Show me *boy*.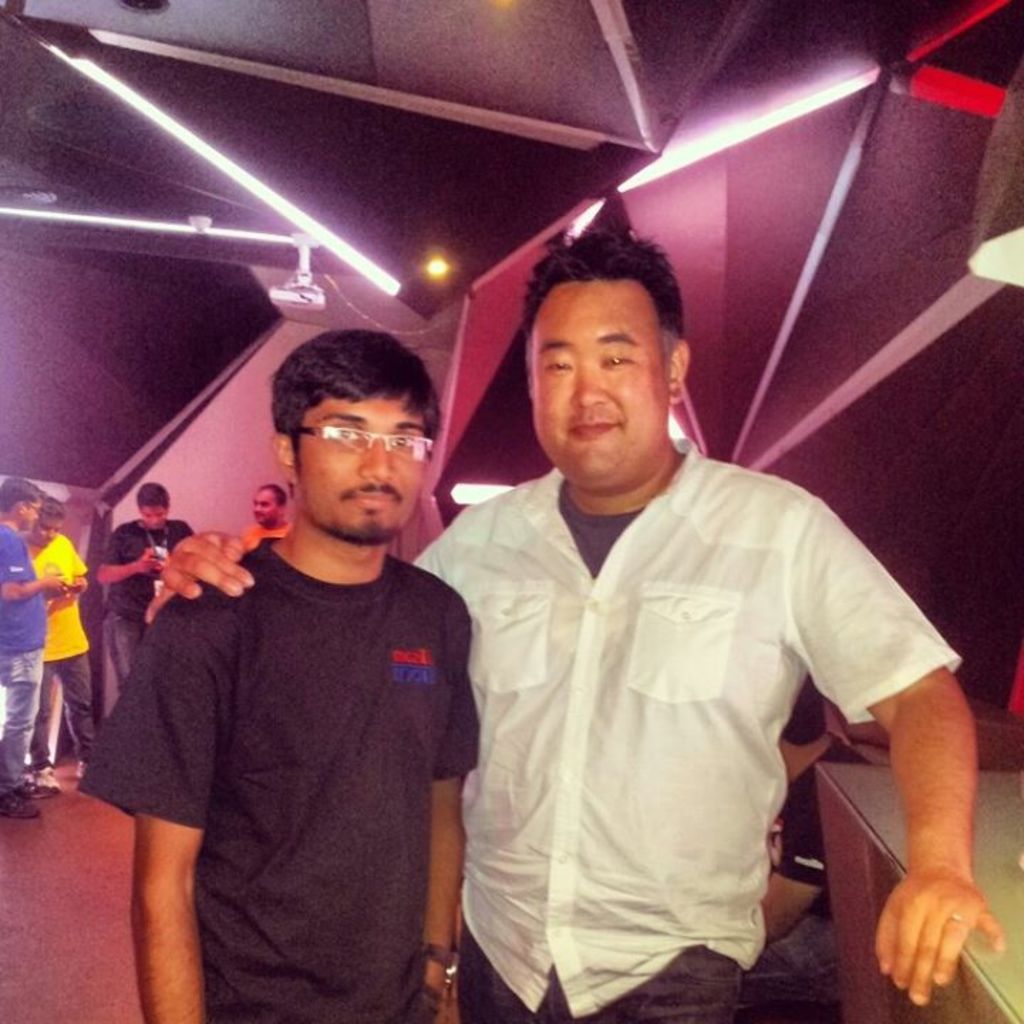
*boy* is here: 33:496:80:737.
